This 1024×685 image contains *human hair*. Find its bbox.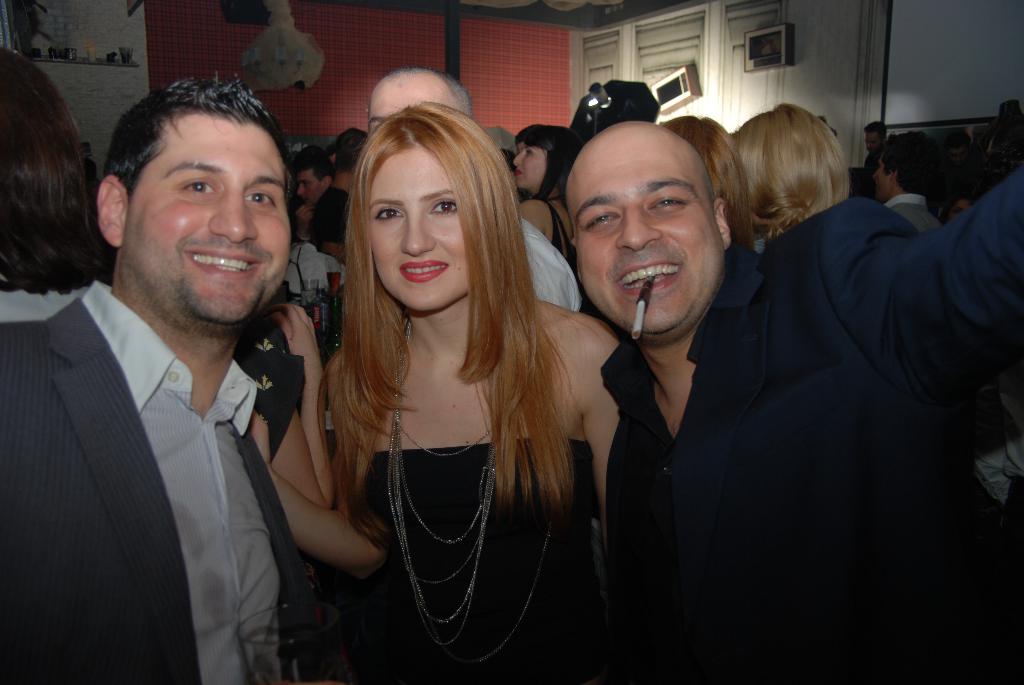
[516, 123, 584, 204].
